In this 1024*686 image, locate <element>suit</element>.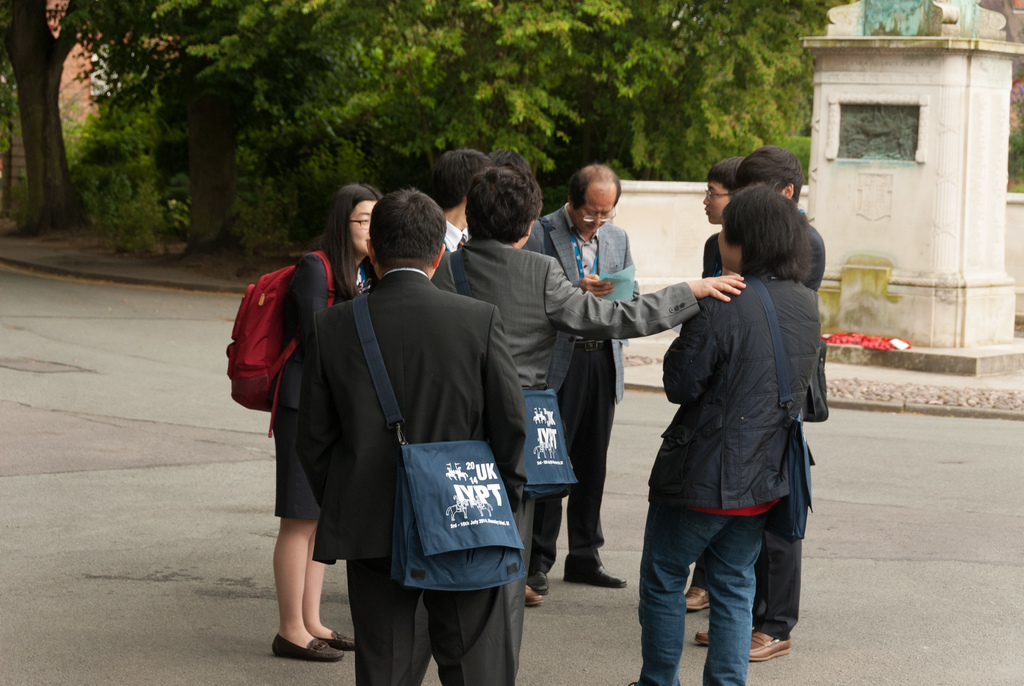
Bounding box: 278, 194, 524, 664.
